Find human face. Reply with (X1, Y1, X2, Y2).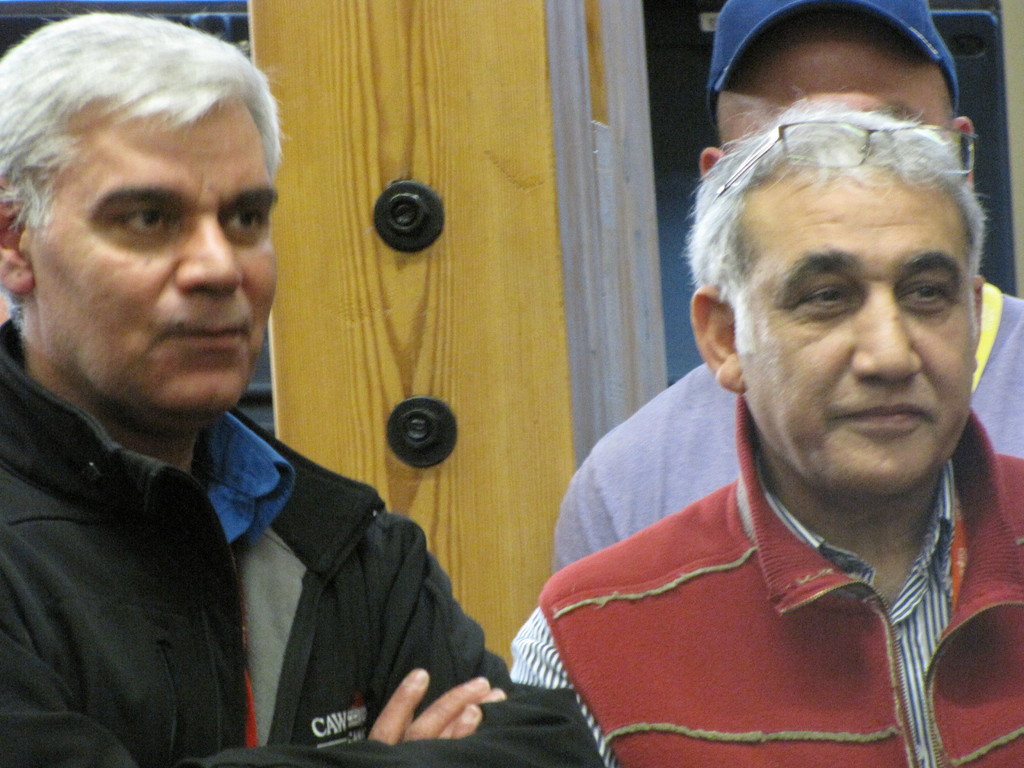
(35, 99, 278, 412).
